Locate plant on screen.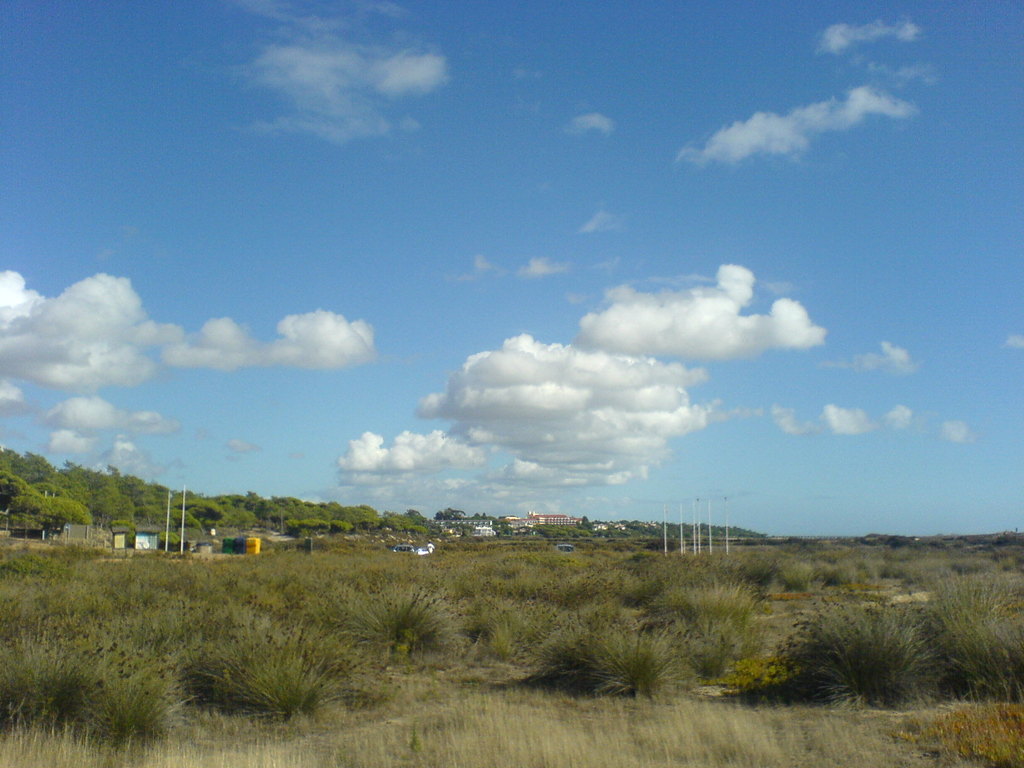
On screen at [left=142, top=630, right=376, bottom=744].
